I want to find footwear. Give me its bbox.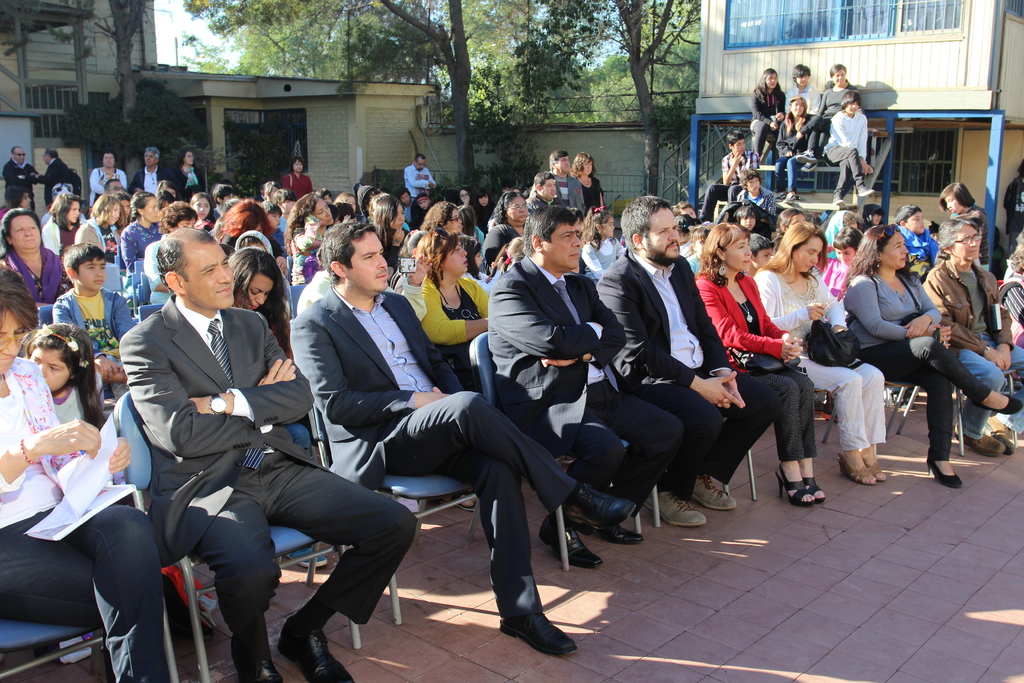
box(641, 497, 707, 527).
